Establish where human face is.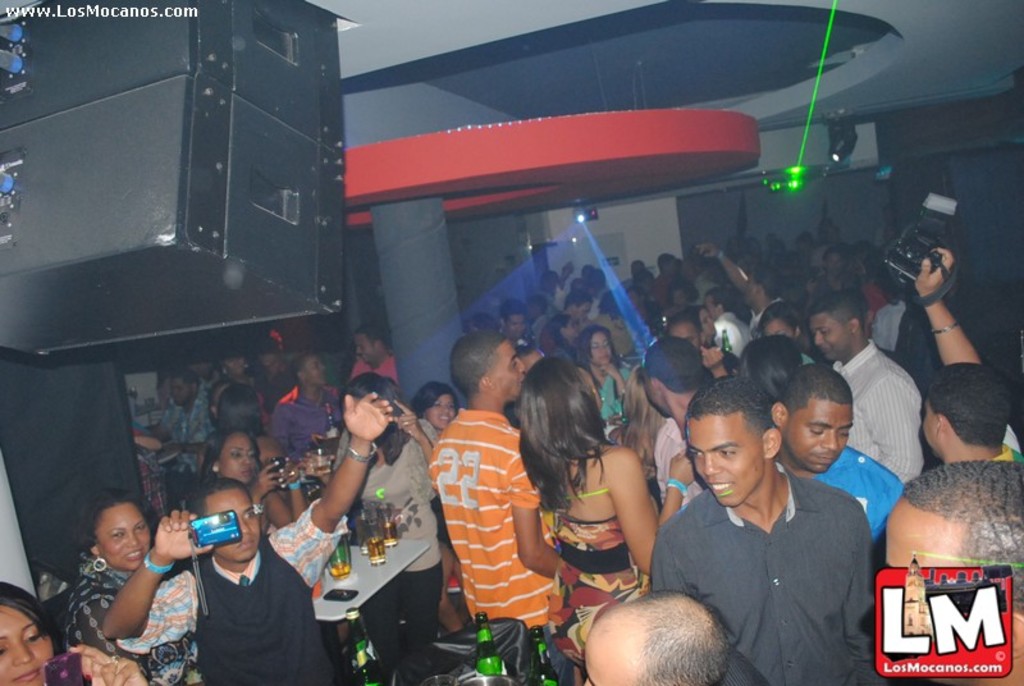
Established at {"left": 524, "top": 302, "right": 540, "bottom": 328}.
